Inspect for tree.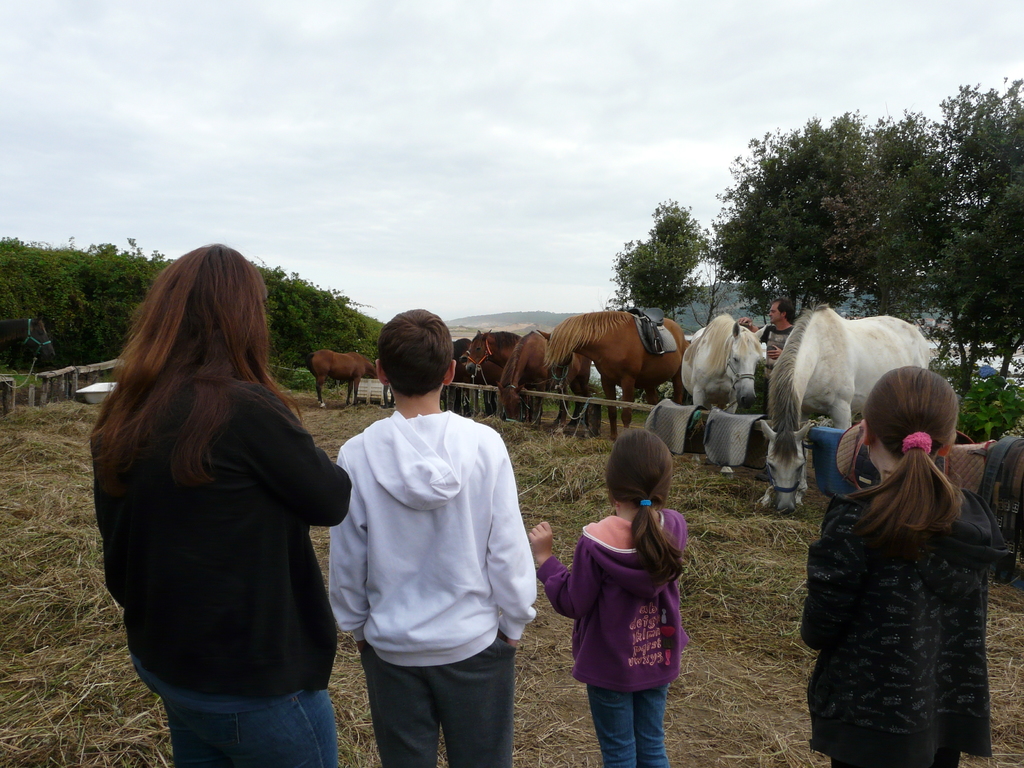
Inspection: (x1=953, y1=177, x2=1023, y2=388).
